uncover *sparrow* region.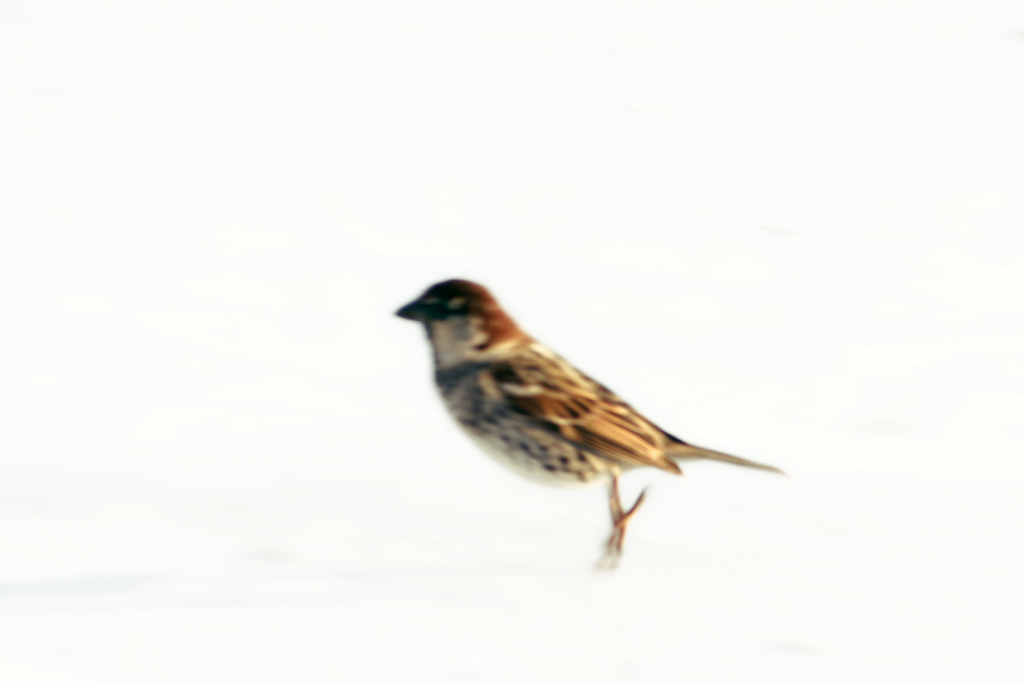
Uncovered: 392/274/784/556.
